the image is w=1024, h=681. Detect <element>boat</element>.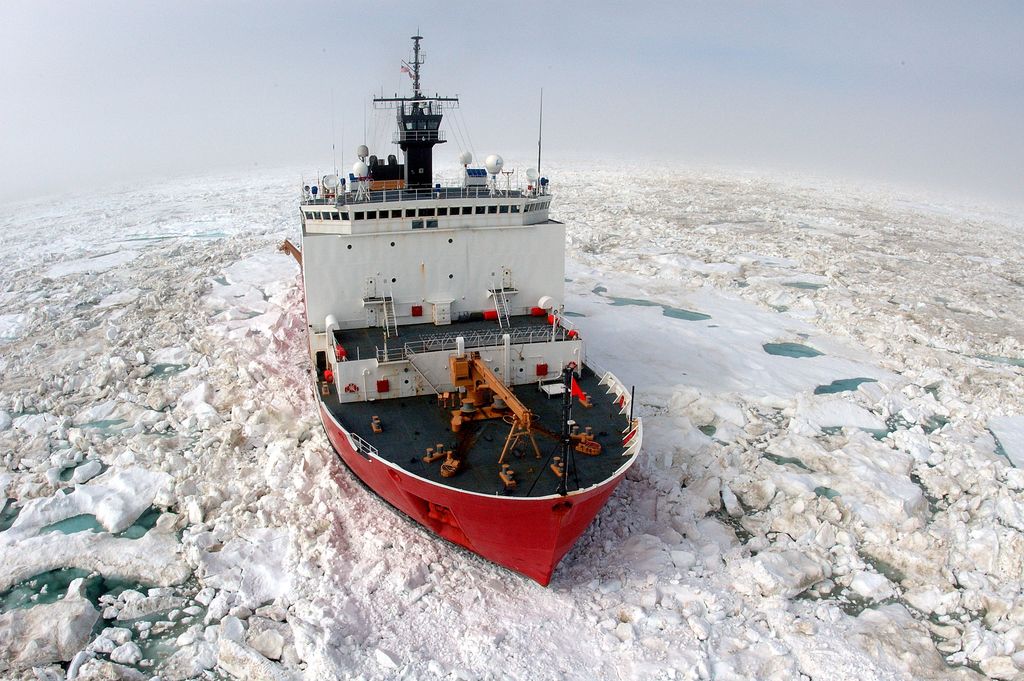
Detection: 292:10:632:564.
